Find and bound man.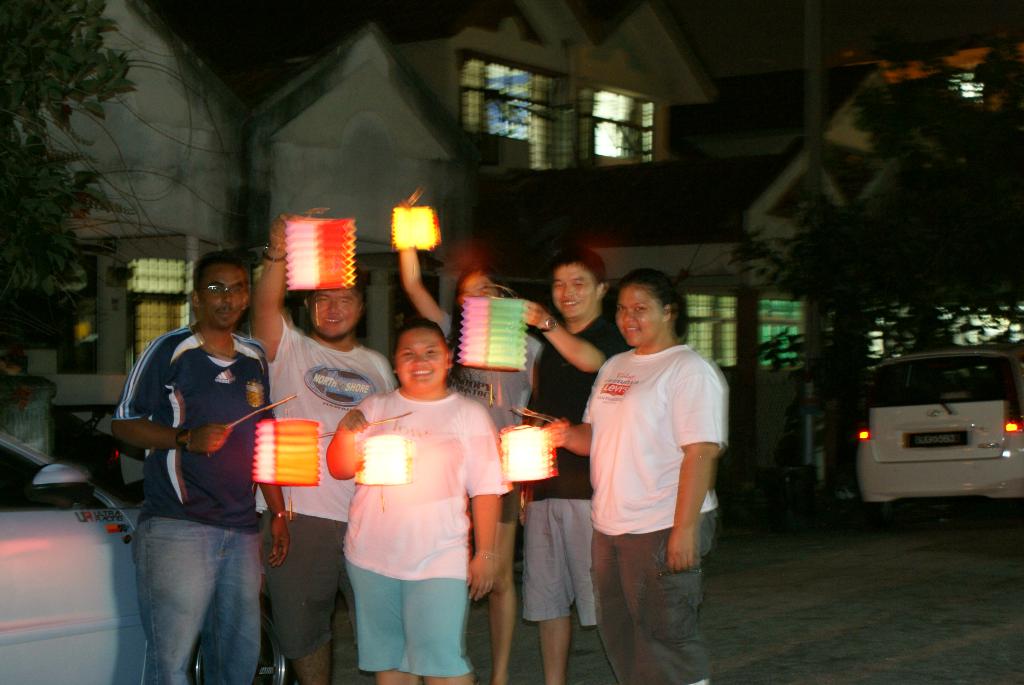
Bound: (252, 219, 396, 682).
